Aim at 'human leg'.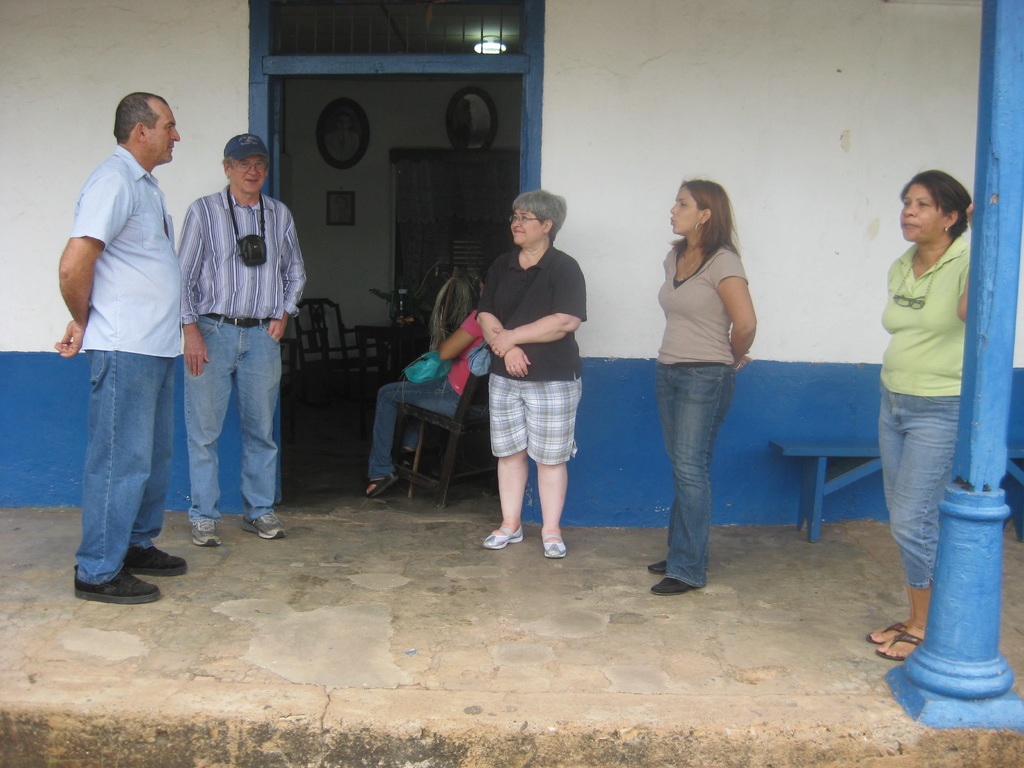
Aimed at locate(76, 342, 158, 600).
